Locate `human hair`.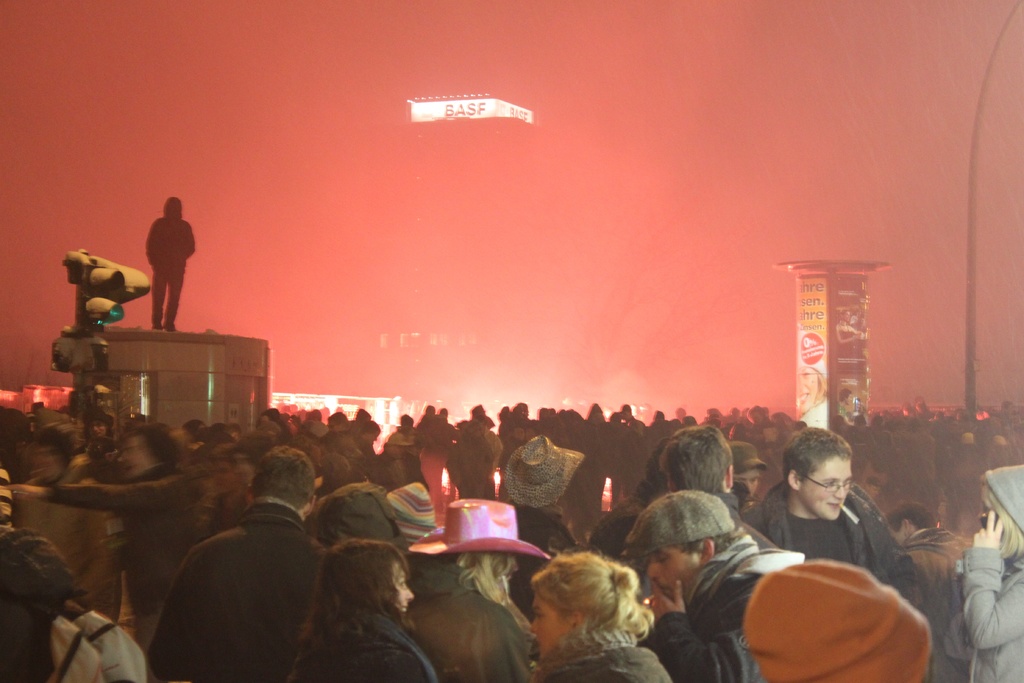
Bounding box: 451 550 510 602.
